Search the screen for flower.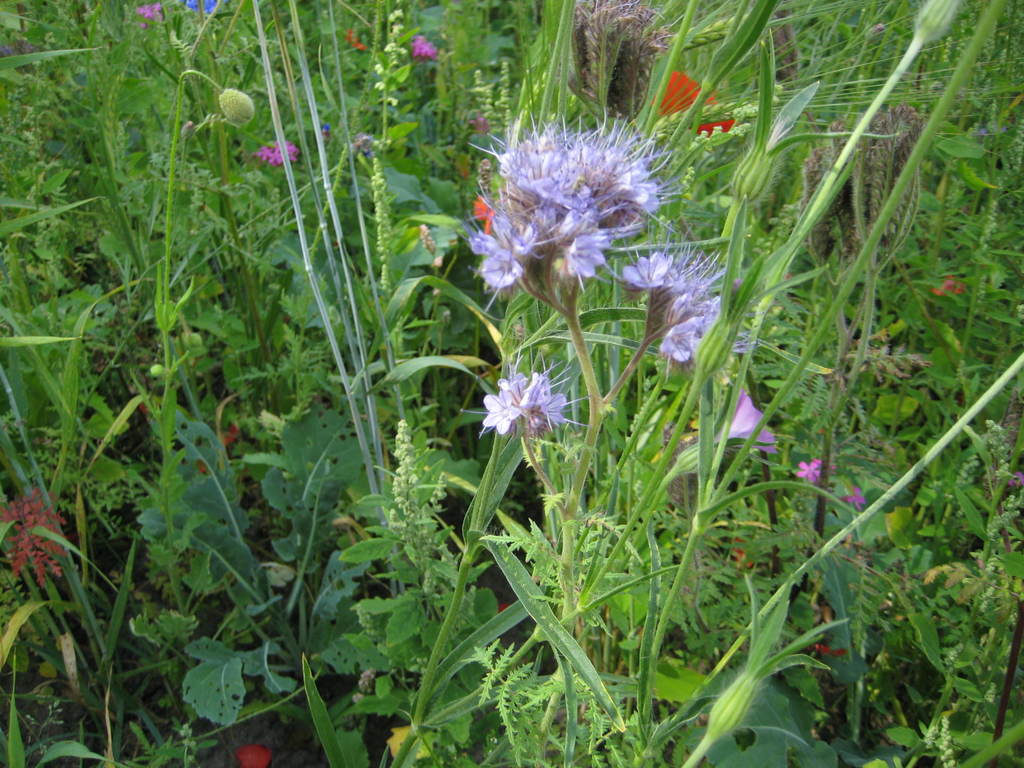
Found at {"x1": 137, "y1": 2, "x2": 159, "y2": 22}.
